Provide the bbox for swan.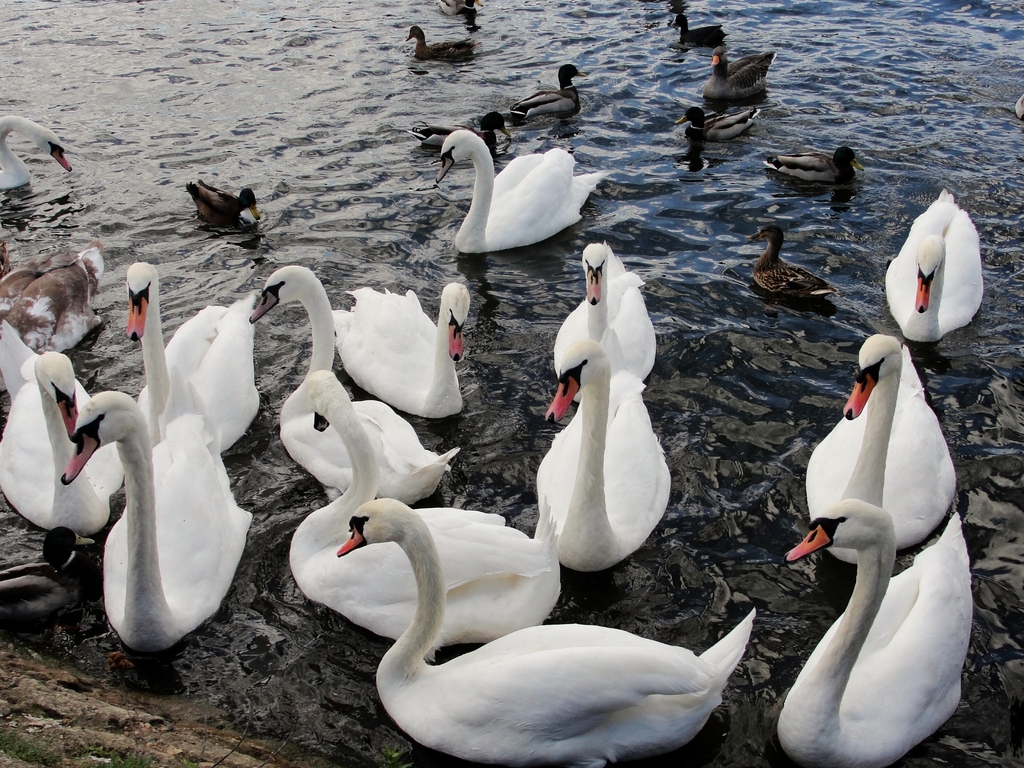
bbox(243, 261, 467, 503).
